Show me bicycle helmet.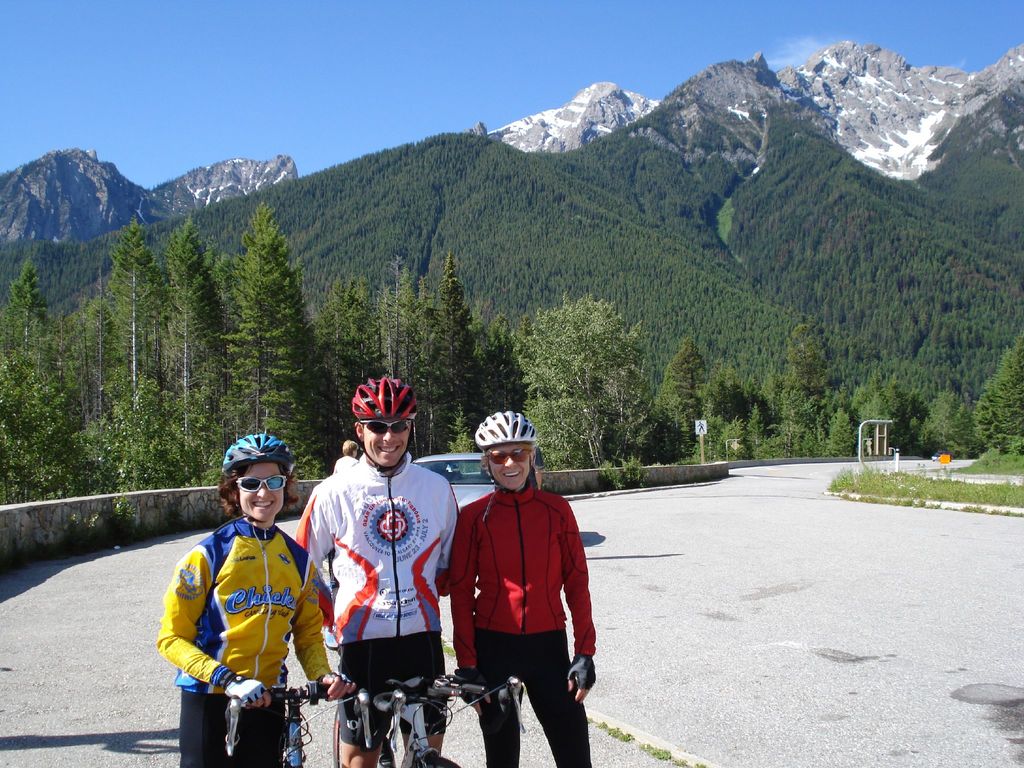
bicycle helmet is here: box(221, 435, 291, 471).
